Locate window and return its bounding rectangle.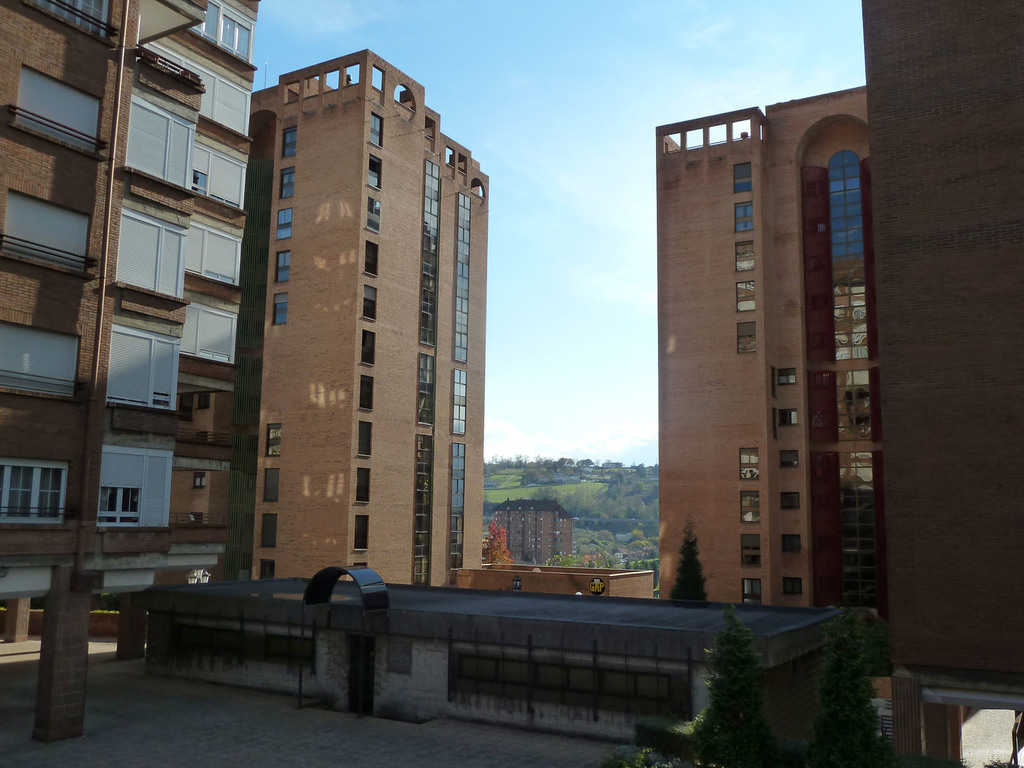
(781,575,803,598).
